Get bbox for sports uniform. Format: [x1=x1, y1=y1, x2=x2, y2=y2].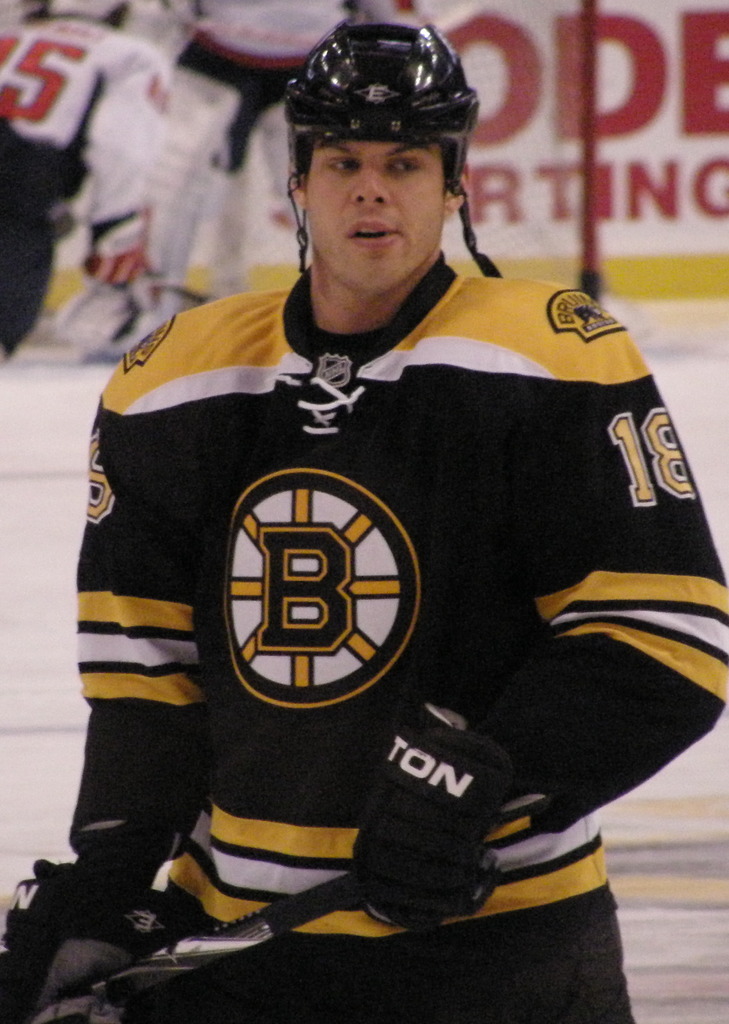
[x1=42, y1=33, x2=722, y2=986].
